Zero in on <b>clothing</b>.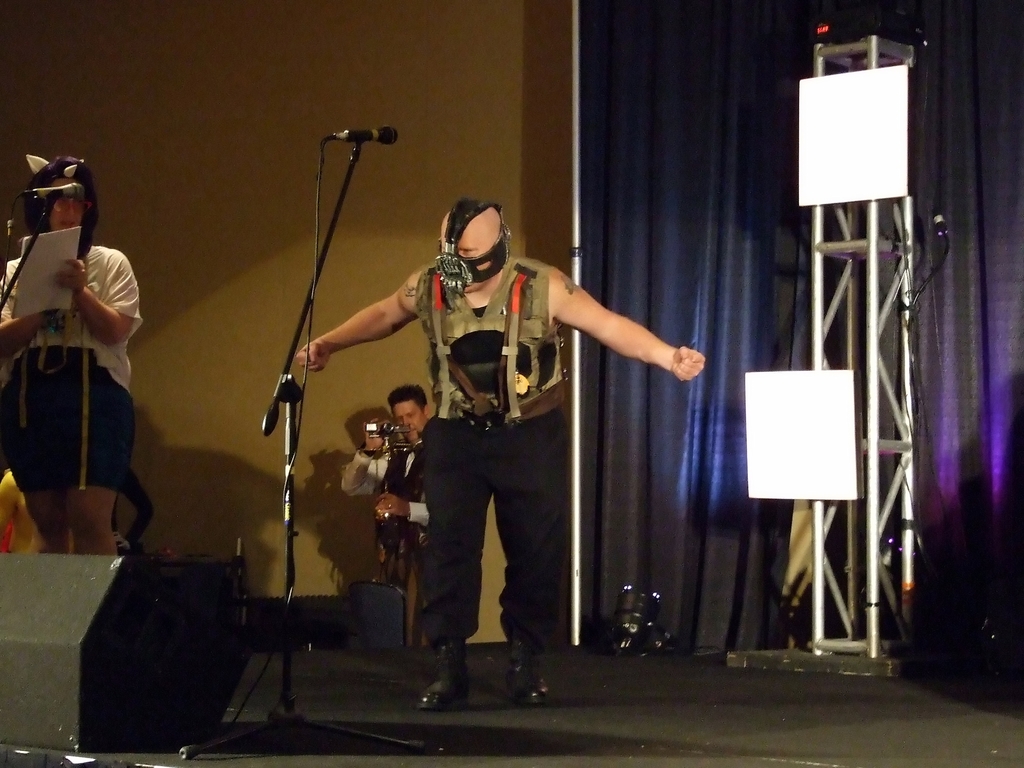
Zeroed in: [0,228,140,497].
